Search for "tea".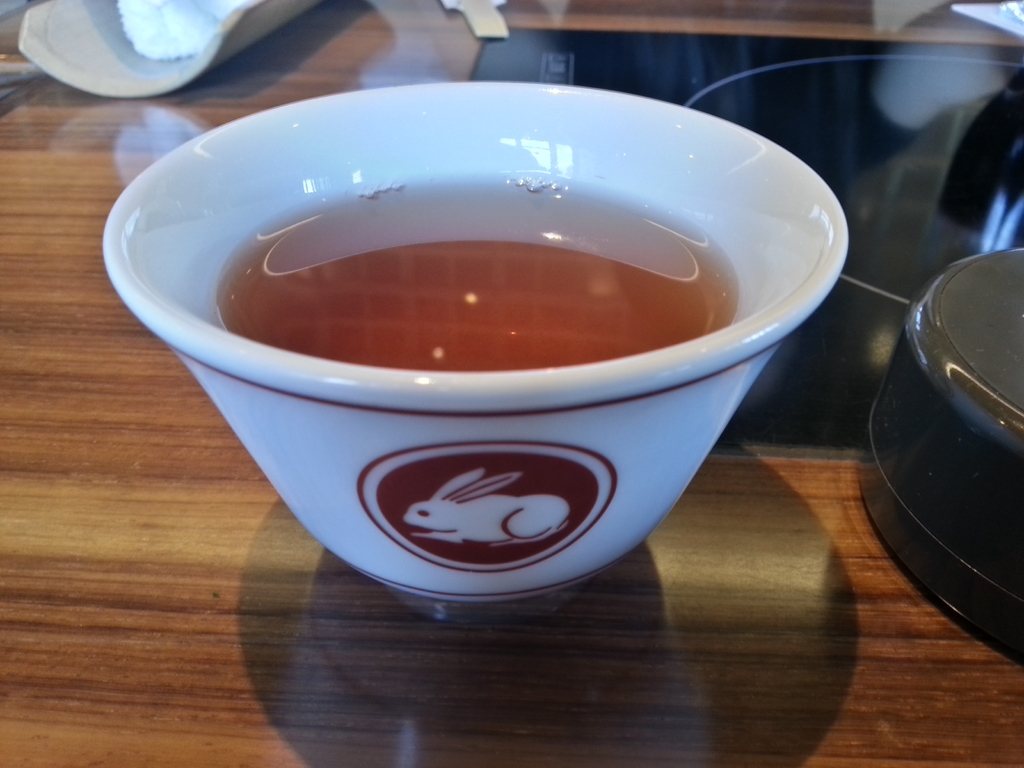
Found at <region>216, 175, 740, 369</region>.
